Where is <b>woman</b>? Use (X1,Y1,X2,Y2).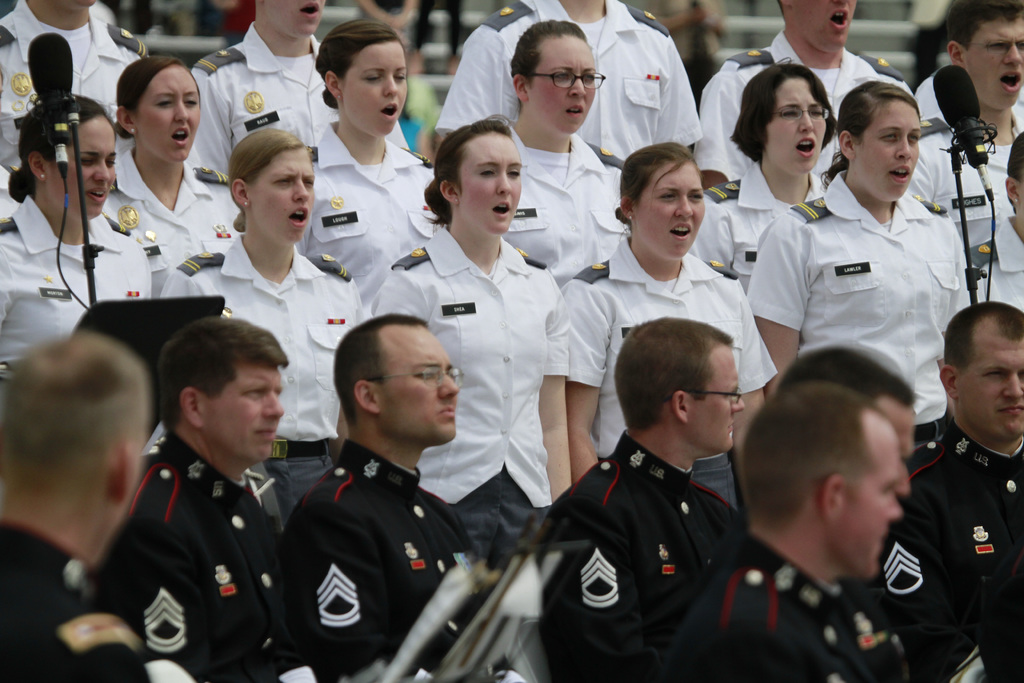
(563,136,781,524).
